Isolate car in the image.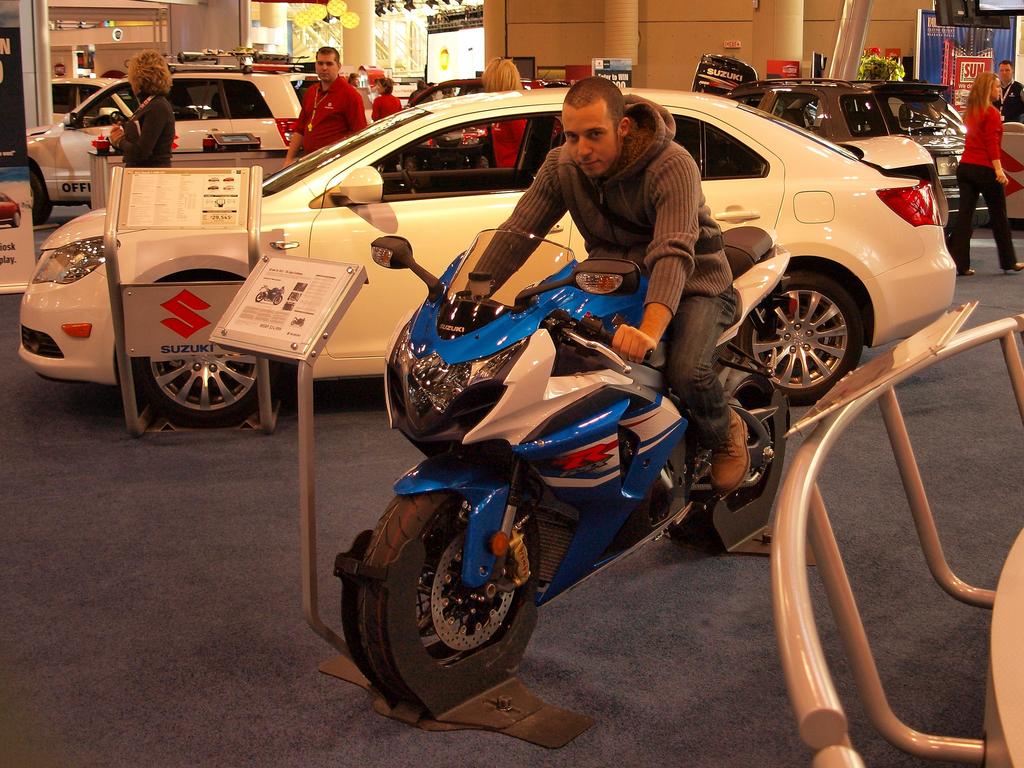
Isolated region: 0 68 313 224.
